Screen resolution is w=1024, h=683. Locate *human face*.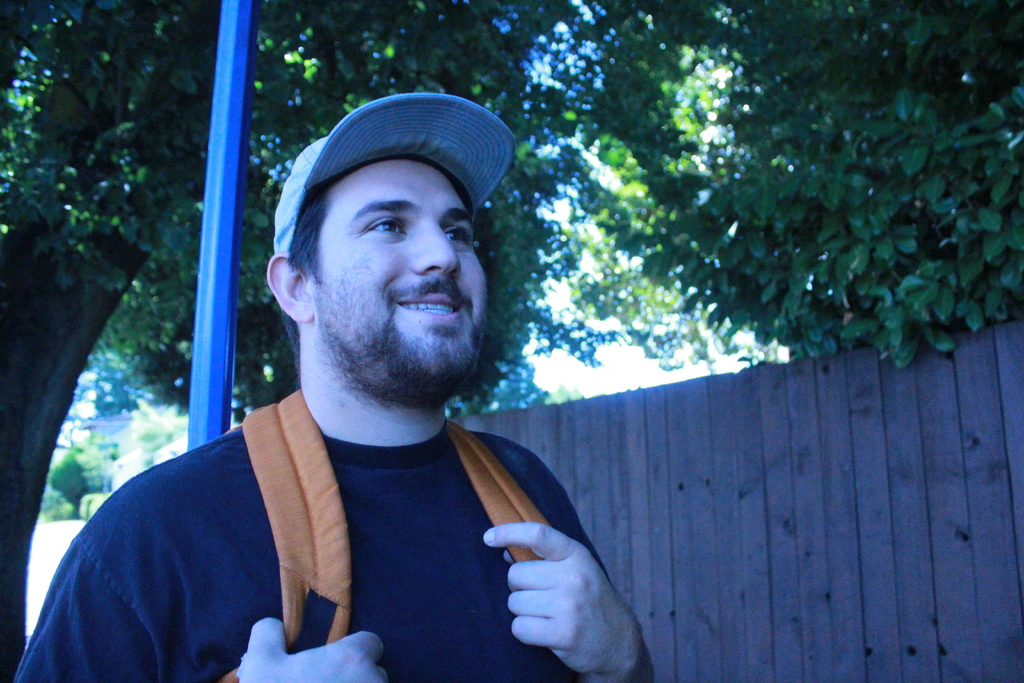
bbox(304, 156, 493, 390).
